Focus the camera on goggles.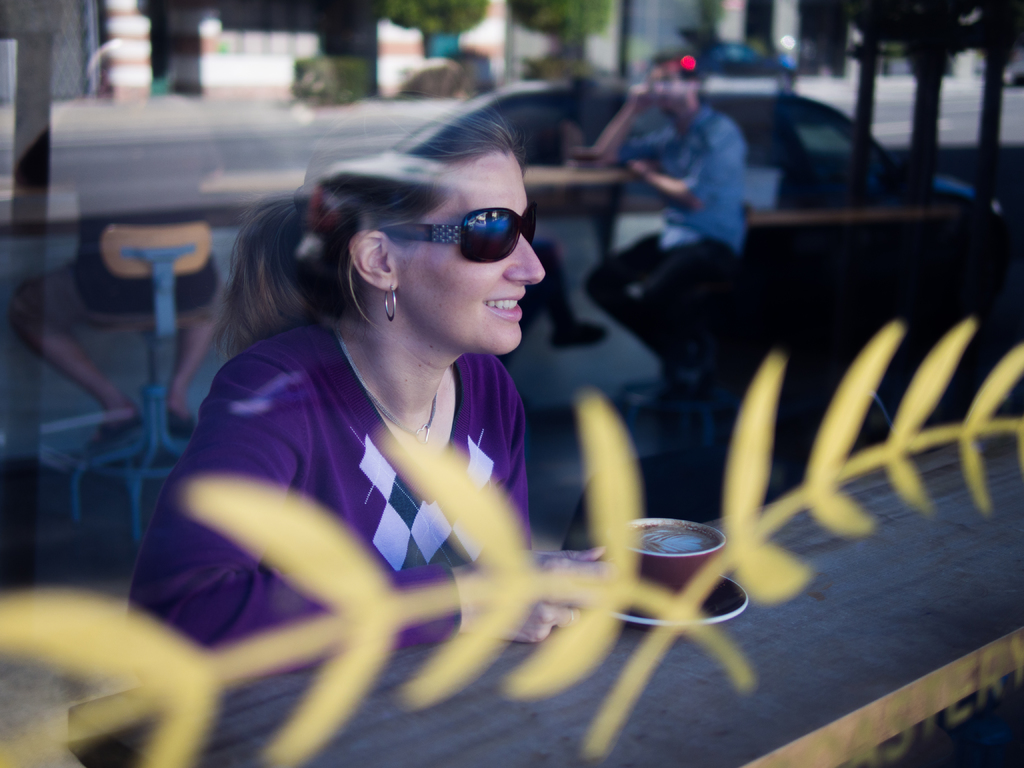
Focus region: box=[364, 198, 534, 267].
